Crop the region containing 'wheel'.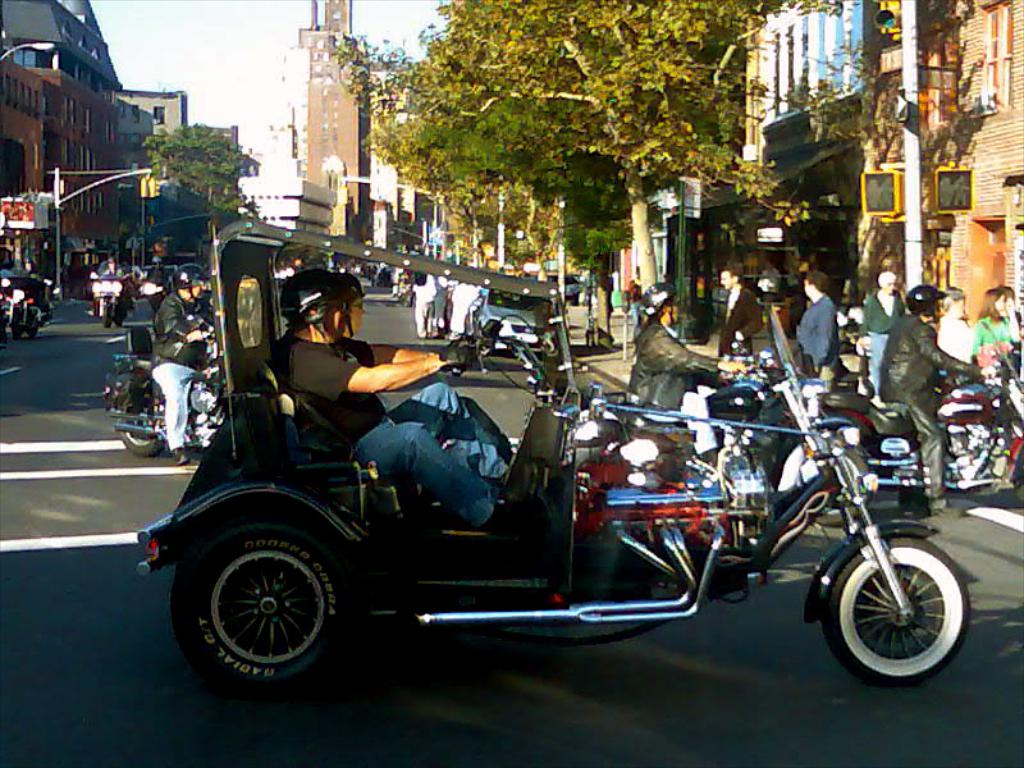
Crop region: x1=102 y1=302 x2=109 y2=325.
